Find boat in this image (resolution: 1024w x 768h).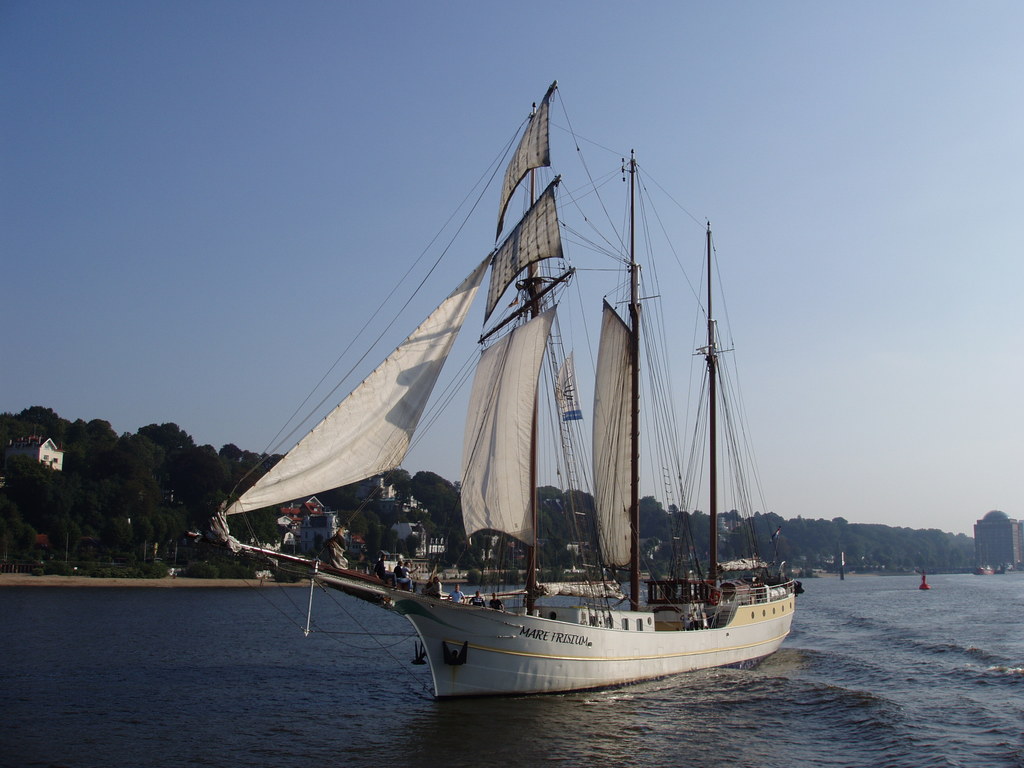
box(223, 85, 817, 722).
